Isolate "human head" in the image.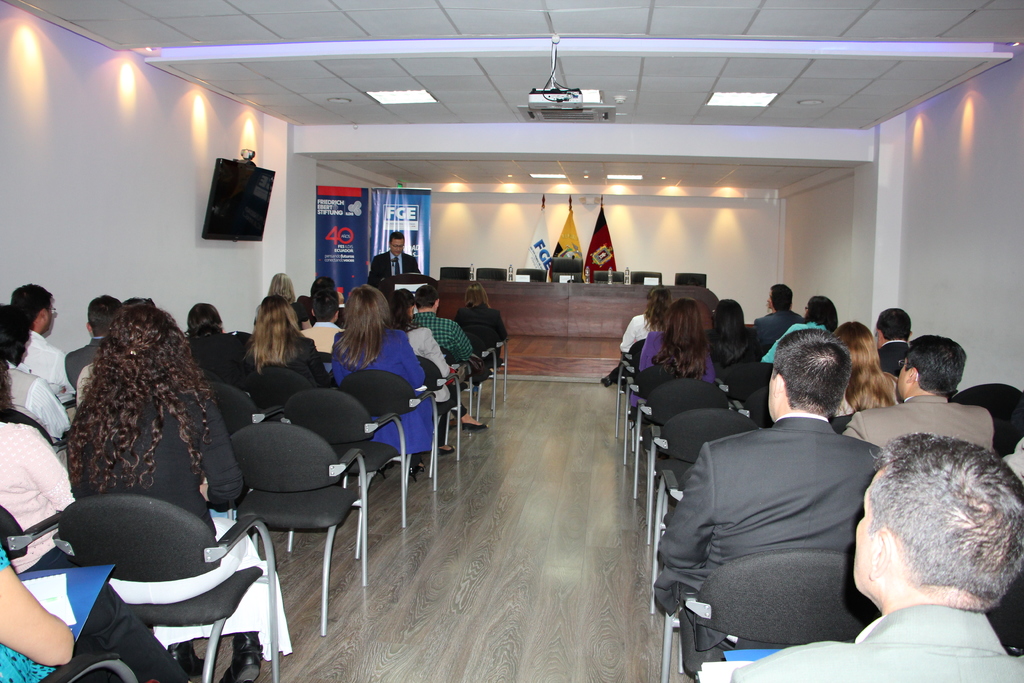
Isolated region: {"left": 712, "top": 299, "right": 741, "bottom": 330}.
